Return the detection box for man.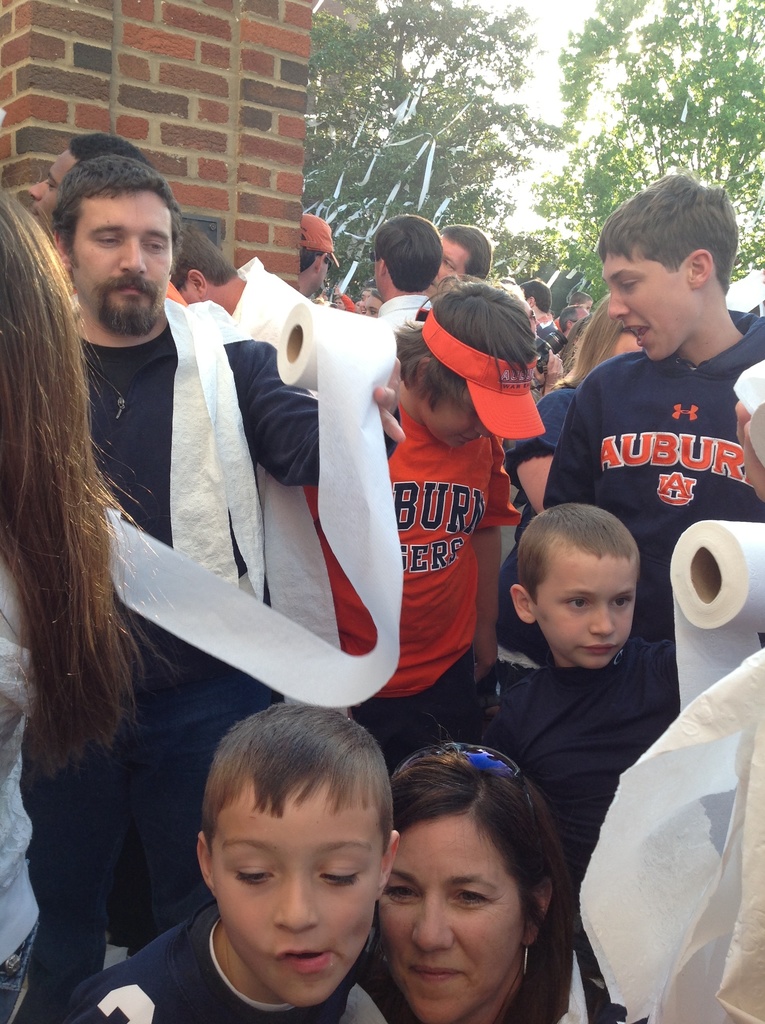
Rect(49, 161, 408, 930).
